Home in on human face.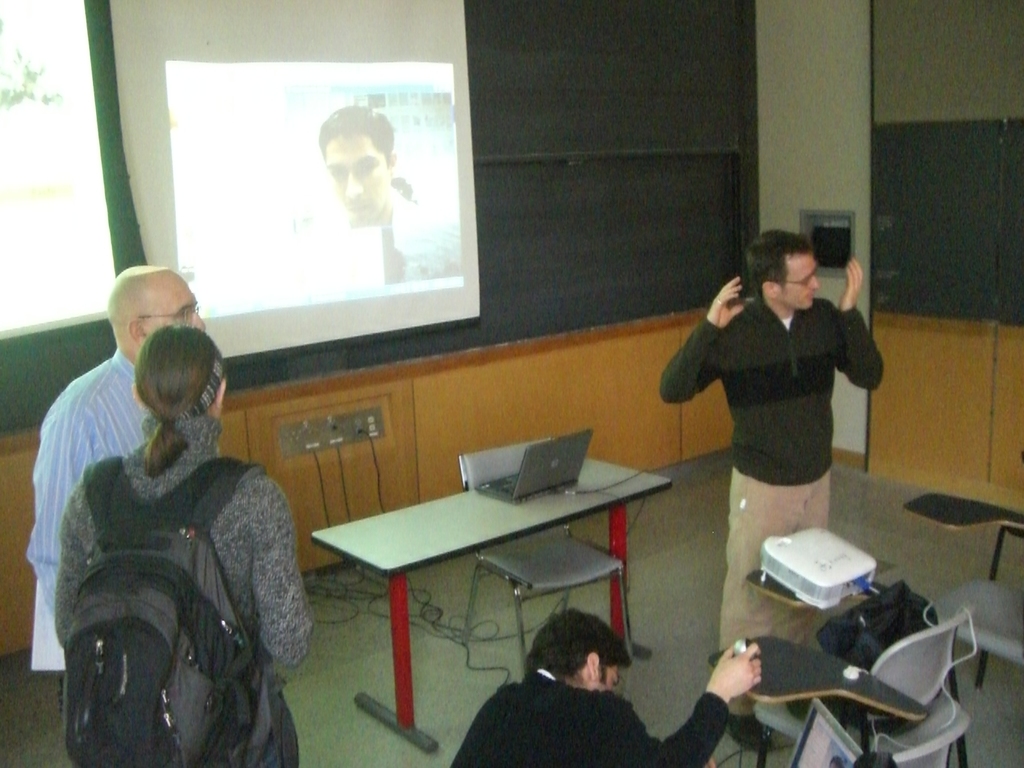
Homed in at 785, 245, 823, 311.
